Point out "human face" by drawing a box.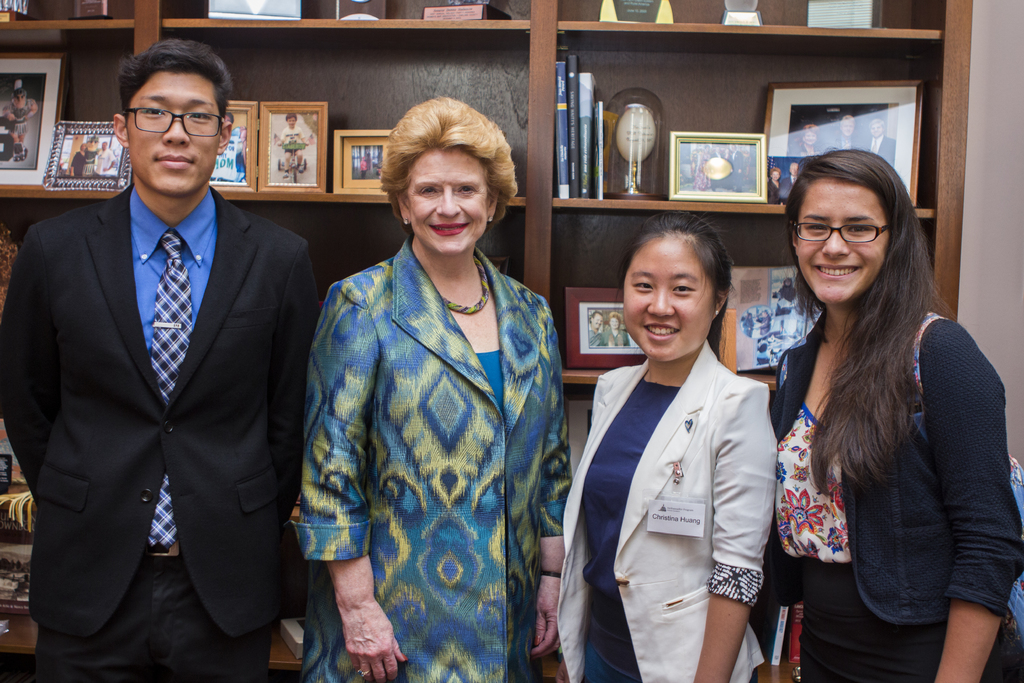
locate(809, 133, 810, 140).
